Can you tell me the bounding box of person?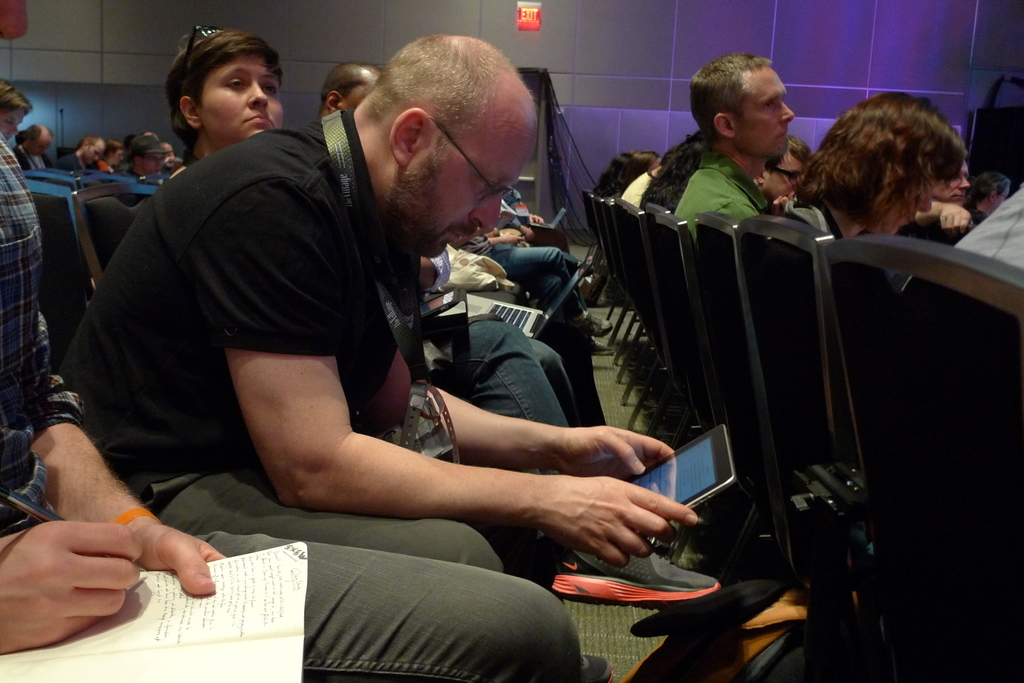
319:61:581:434.
